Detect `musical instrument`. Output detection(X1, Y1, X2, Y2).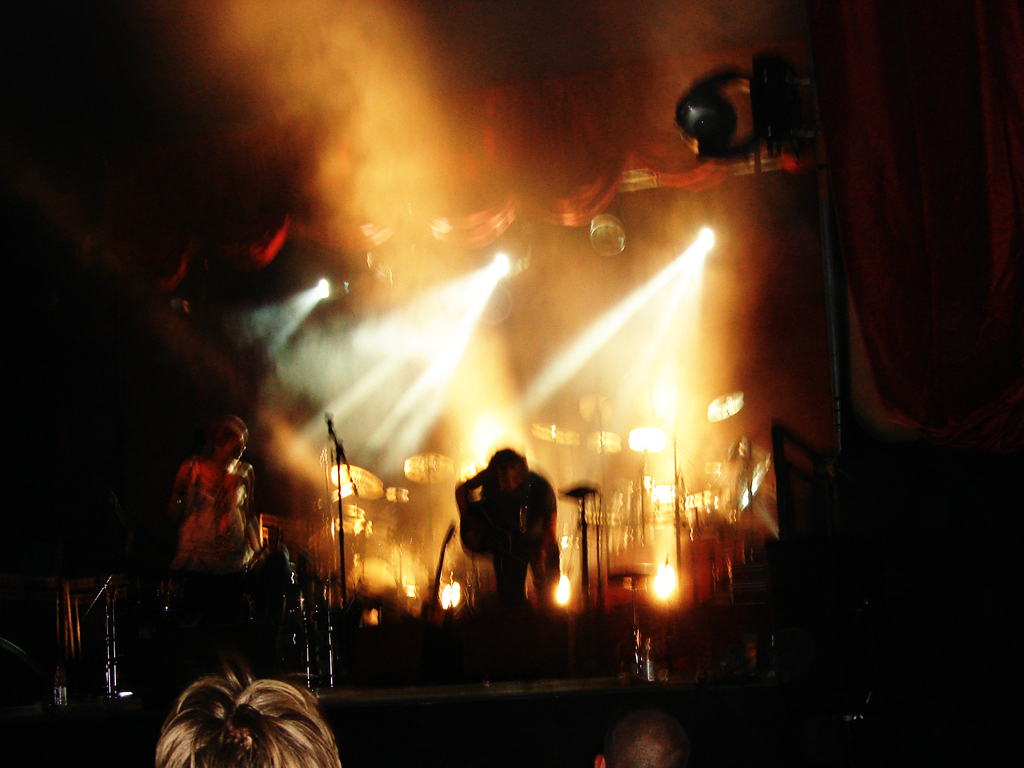
detection(328, 460, 390, 505).
